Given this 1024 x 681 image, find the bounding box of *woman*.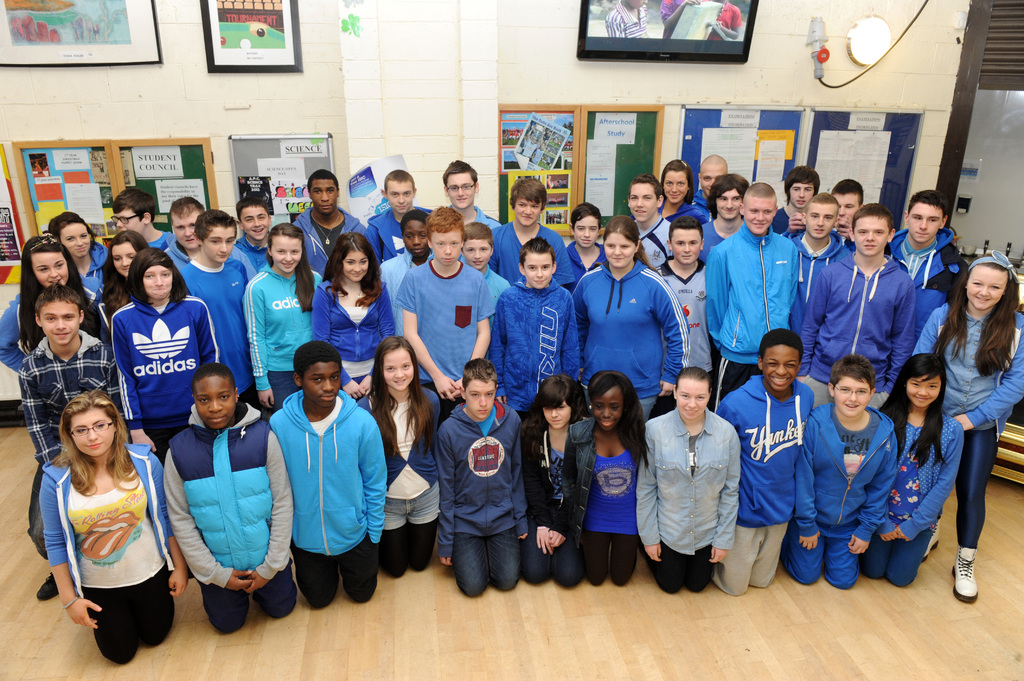
rect(307, 229, 400, 401).
